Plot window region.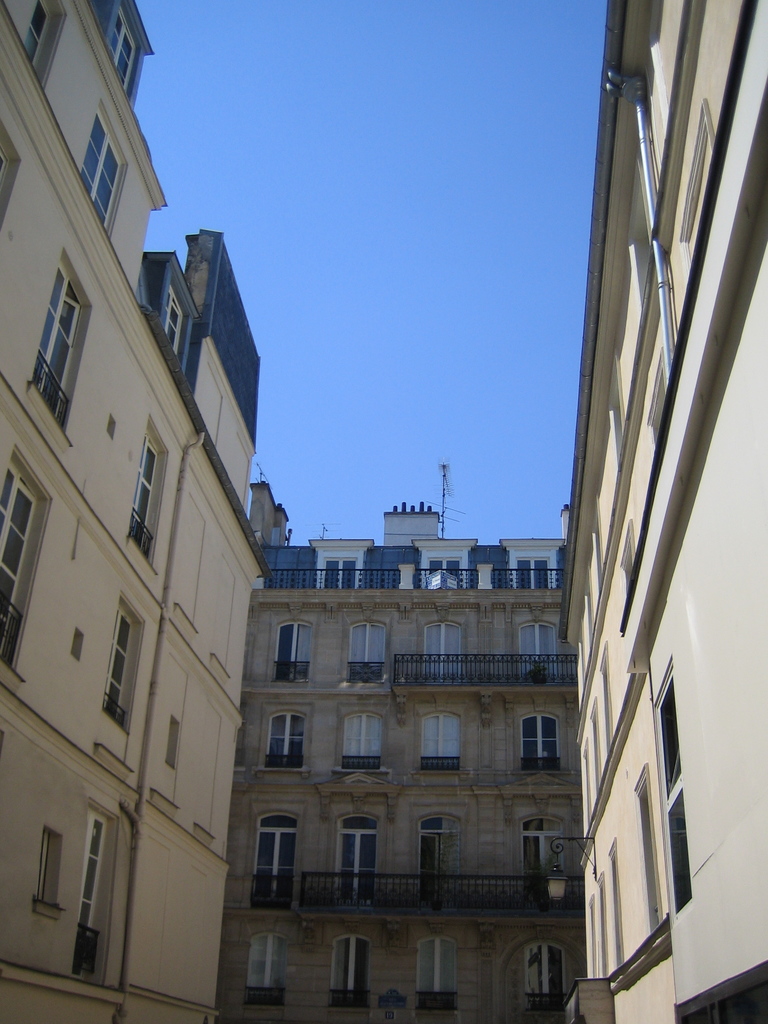
Plotted at (266,714,301,777).
